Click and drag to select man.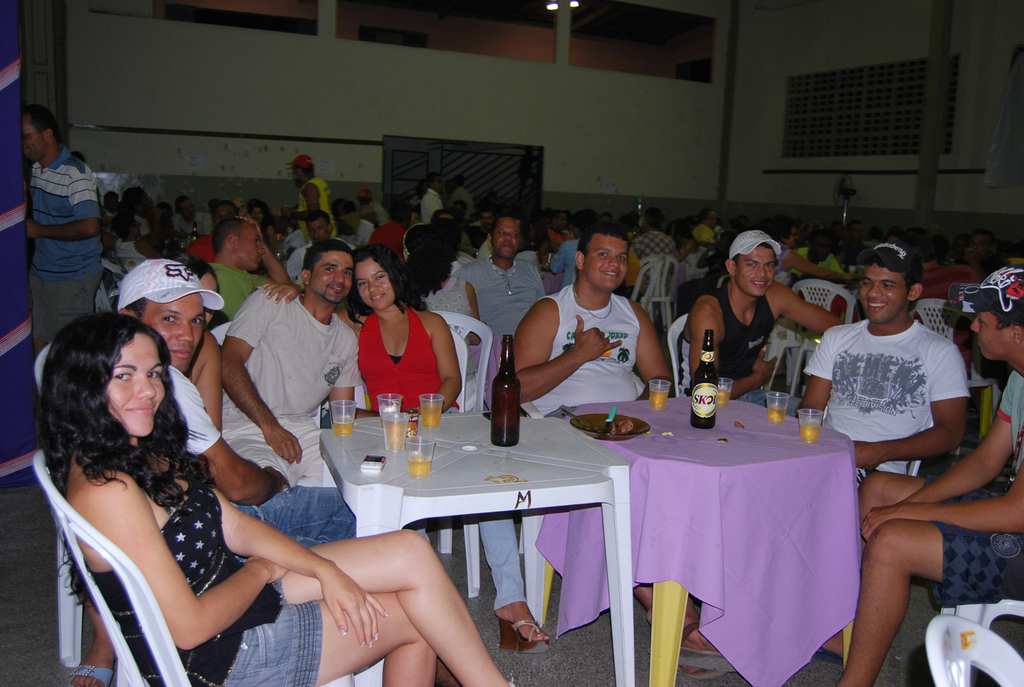
Selection: <box>795,238,974,495</box>.
